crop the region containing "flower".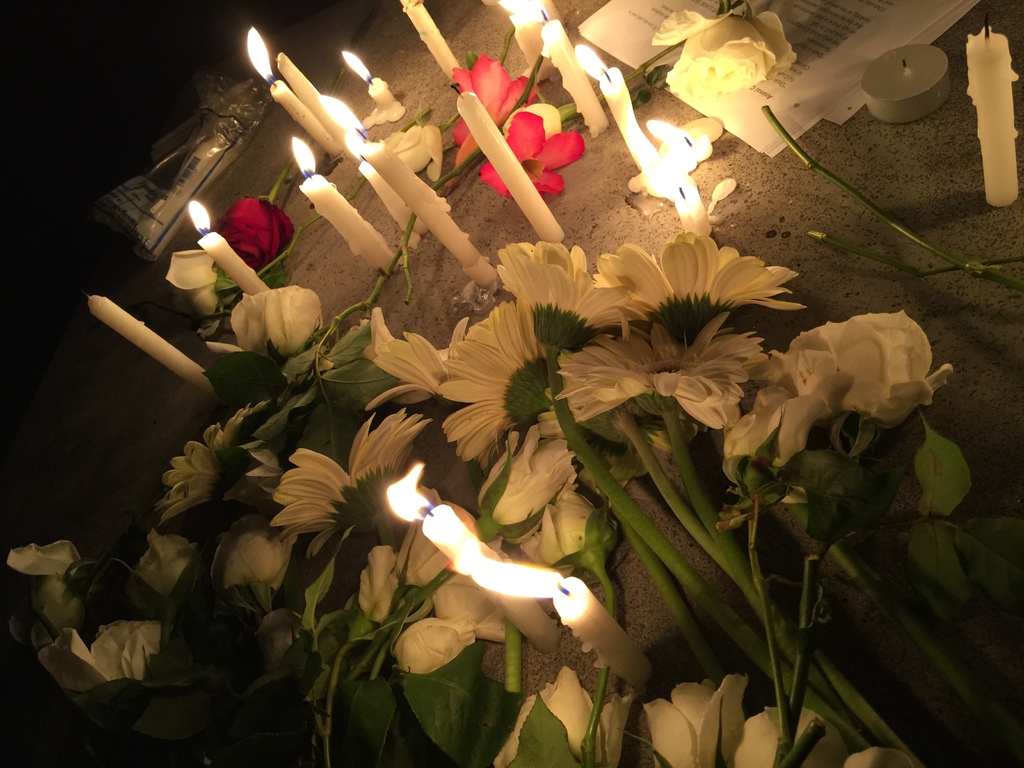
Crop region: select_region(381, 120, 444, 180).
